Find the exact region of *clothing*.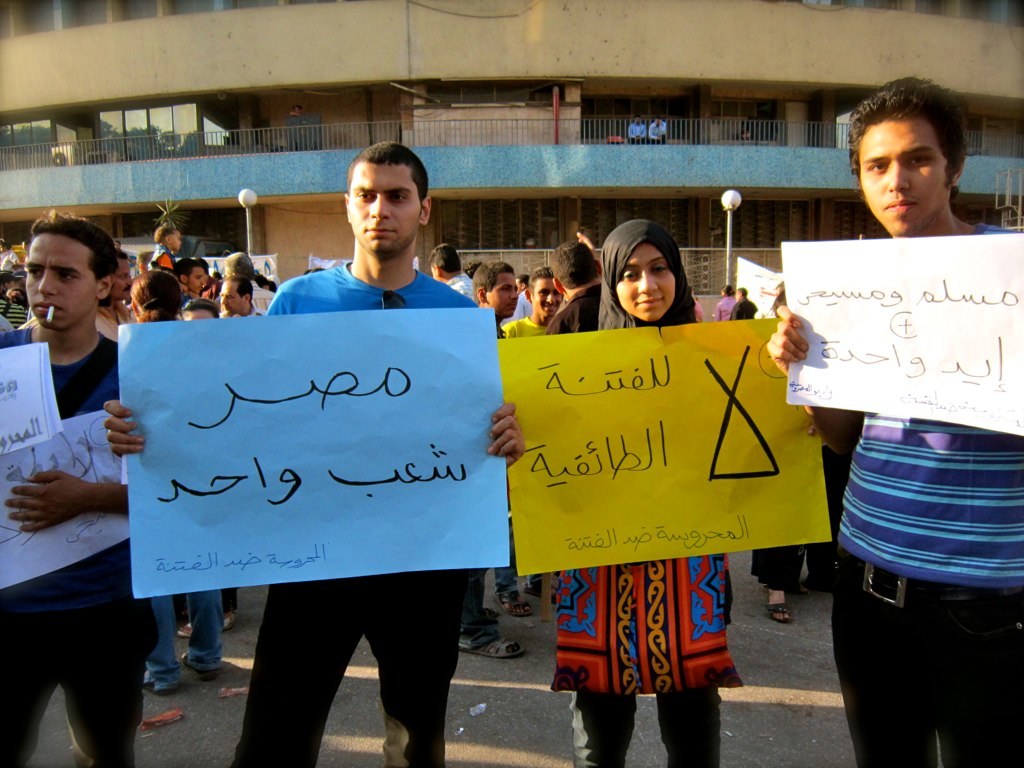
Exact region: (628,121,648,142).
